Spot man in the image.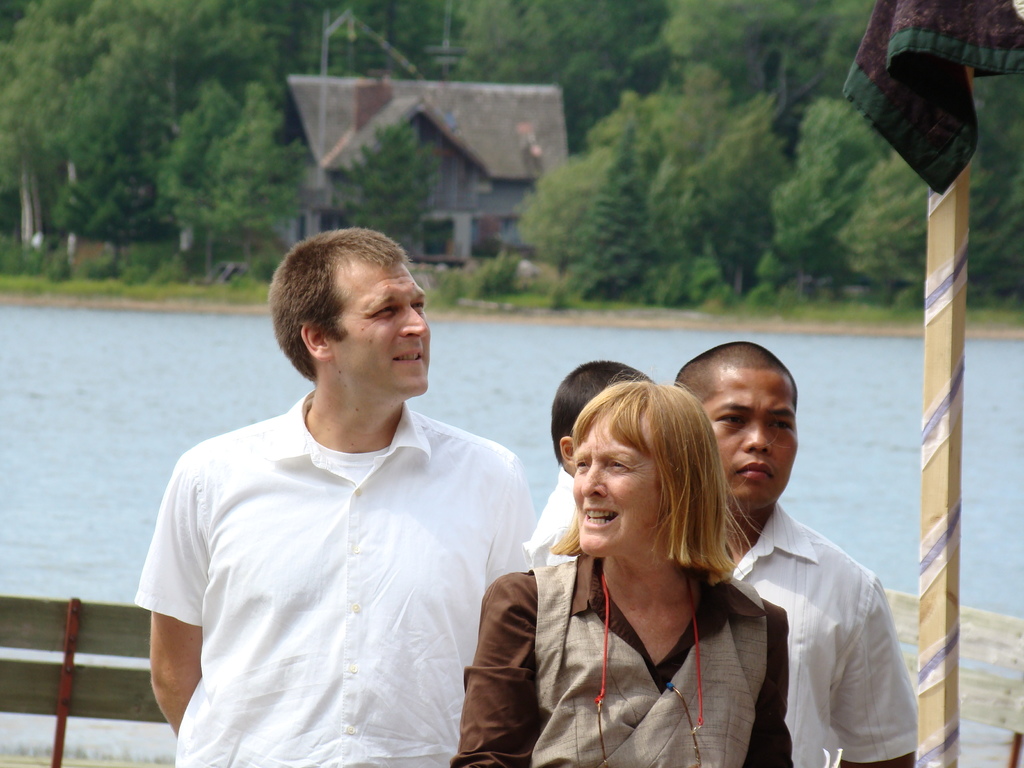
man found at locate(143, 216, 541, 758).
